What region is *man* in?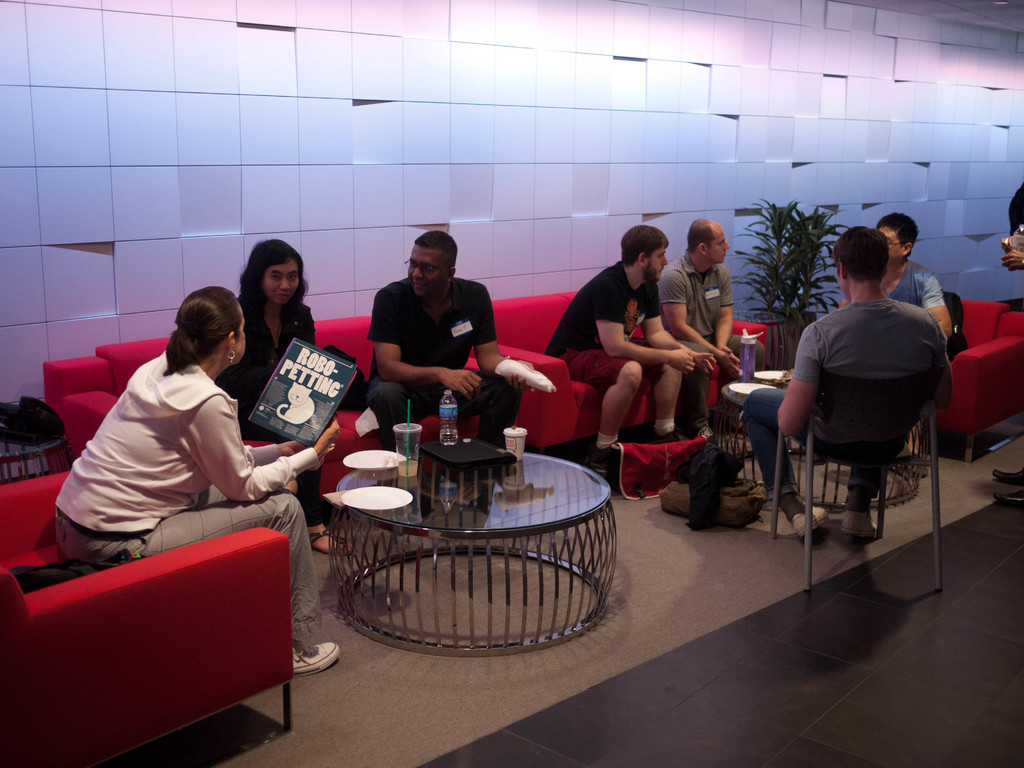
left=656, top=214, right=769, bottom=442.
